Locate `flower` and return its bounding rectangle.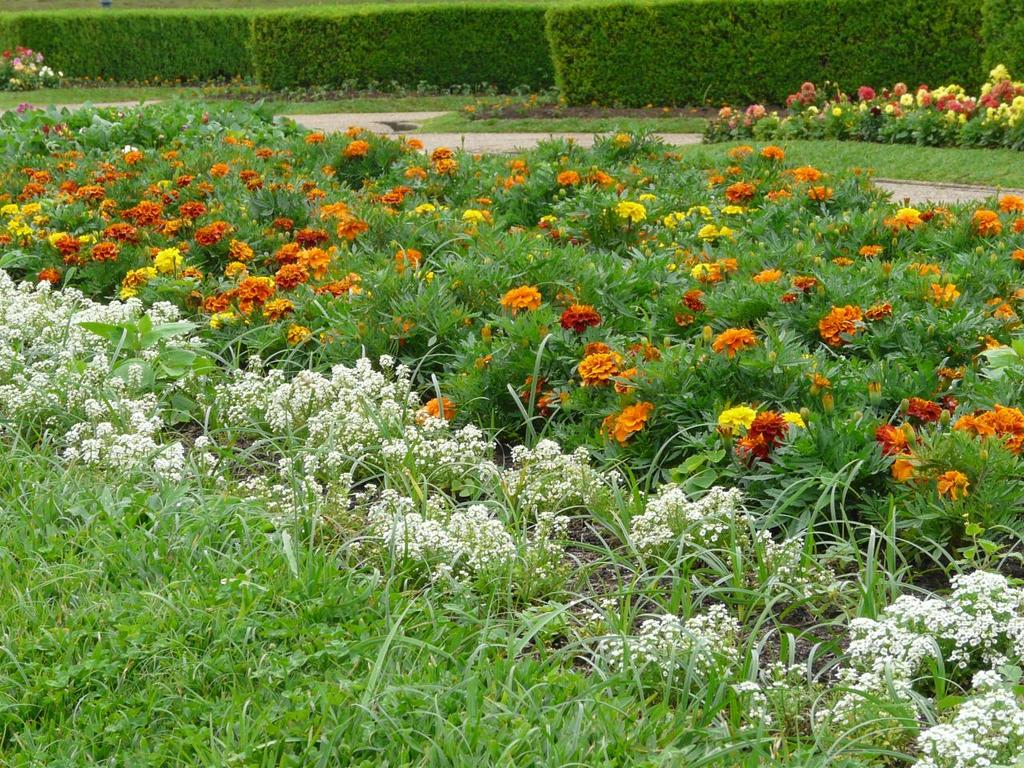
locate(10, 77, 18, 87).
